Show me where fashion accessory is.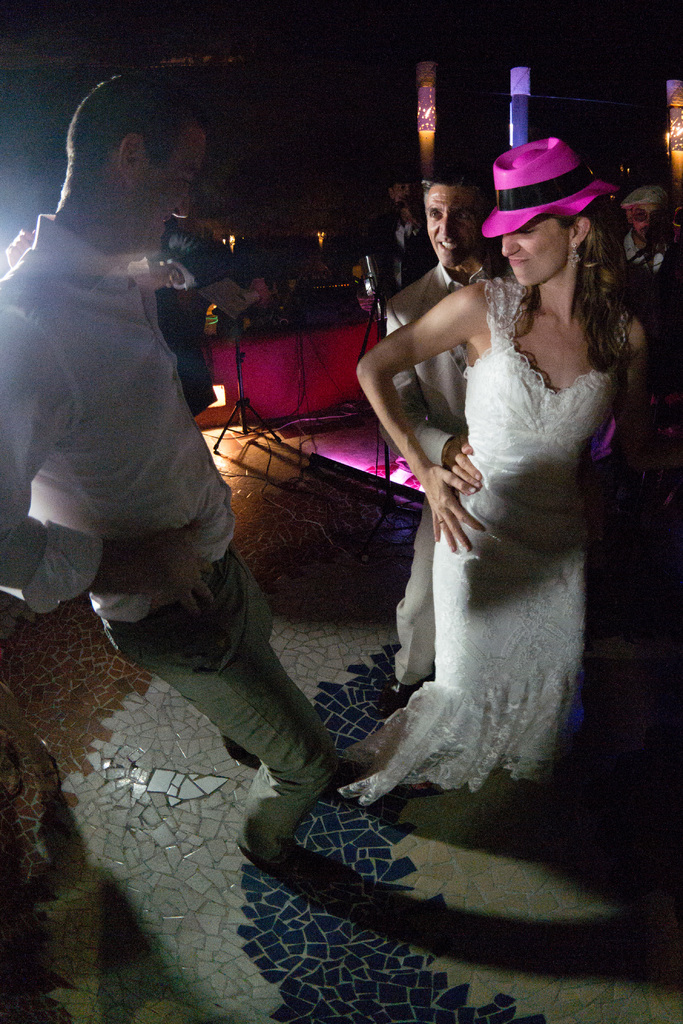
fashion accessory is at 479,134,620,239.
